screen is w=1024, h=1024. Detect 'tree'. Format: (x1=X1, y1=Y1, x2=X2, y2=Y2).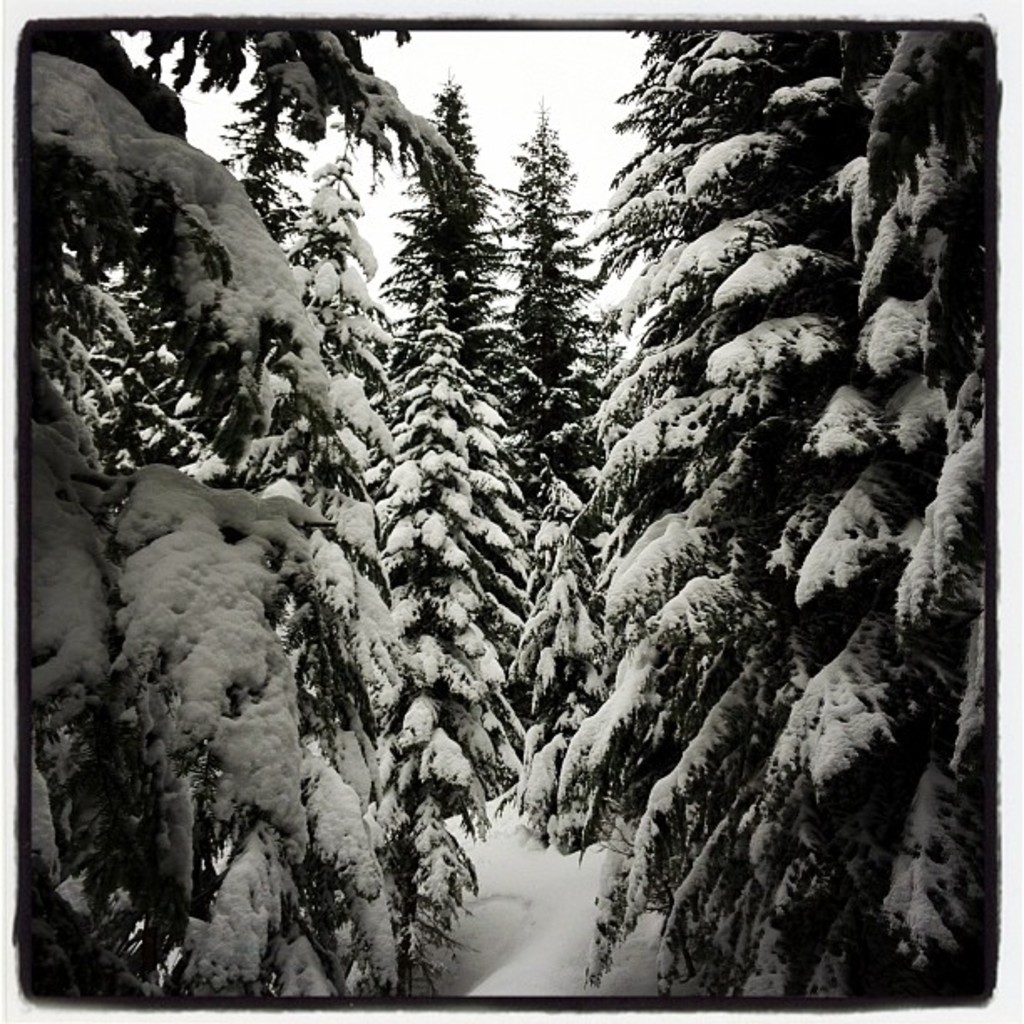
(x1=557, y1=54, x2=778, y2=1004).
